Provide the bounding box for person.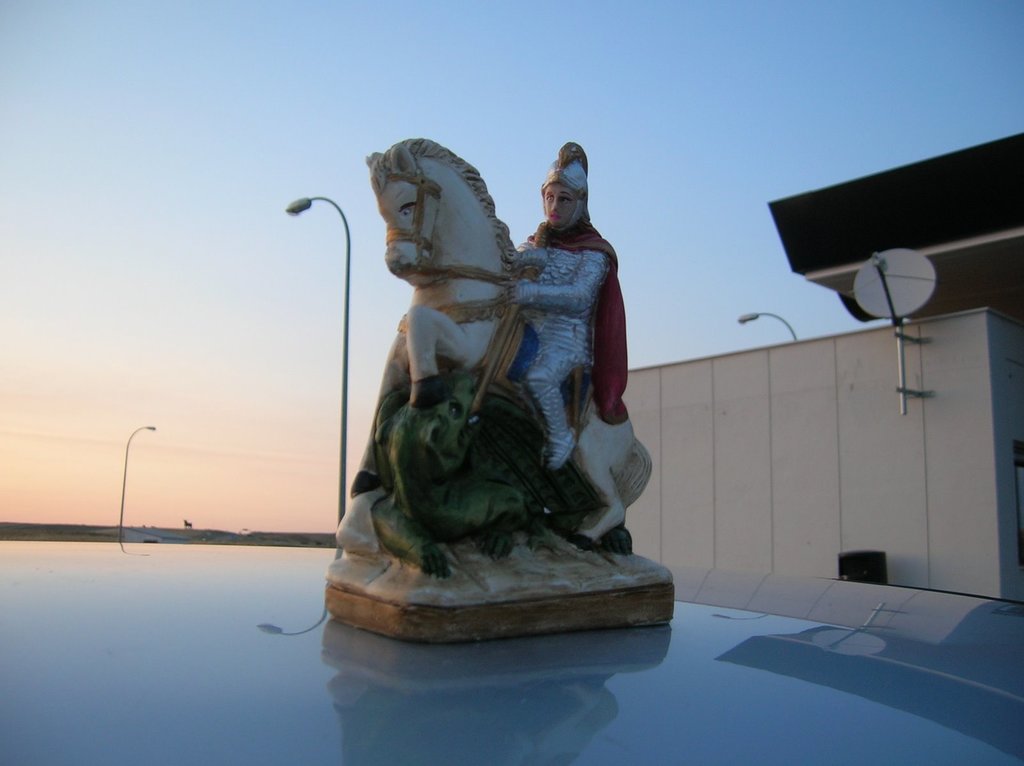
bbox=[518, 144, 628, 467].
